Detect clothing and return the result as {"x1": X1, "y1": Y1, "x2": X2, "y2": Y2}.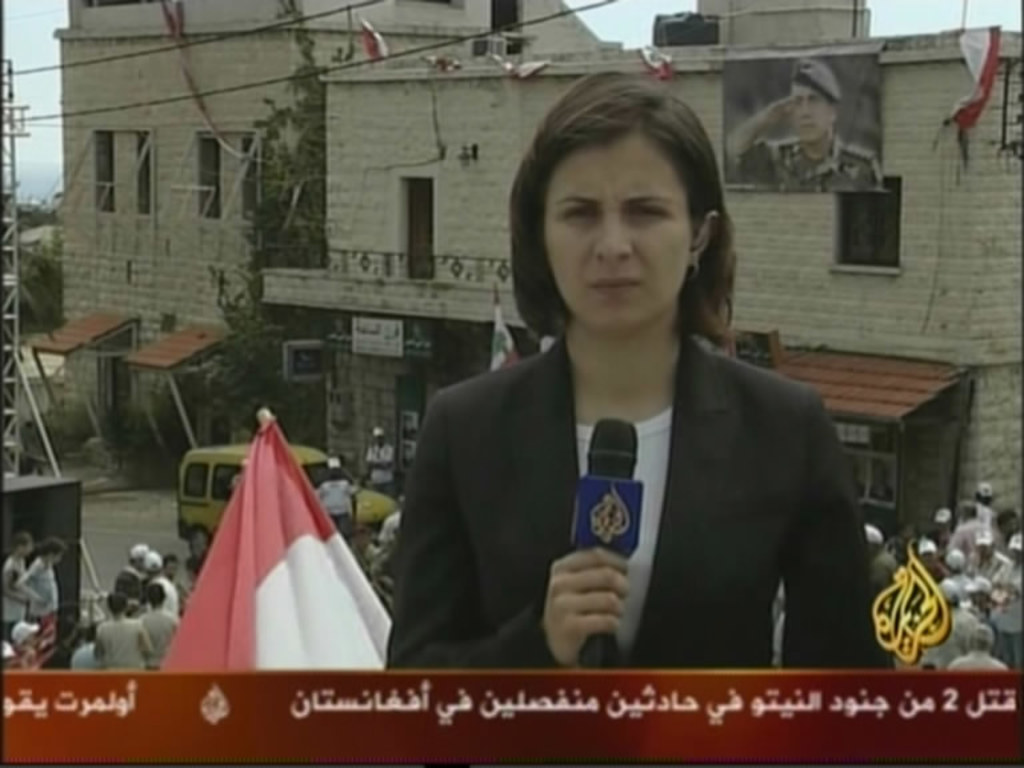
{"x1": 953, "y1": 569, "x2": 975, "y2": 585}.
